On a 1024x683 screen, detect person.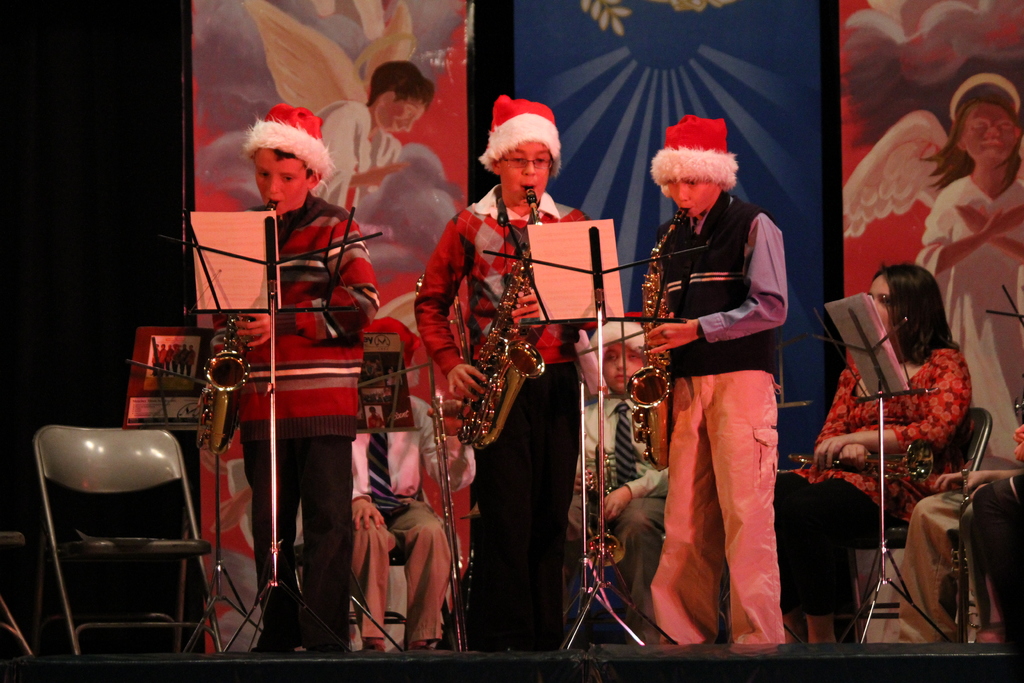
211 96 383 648.
